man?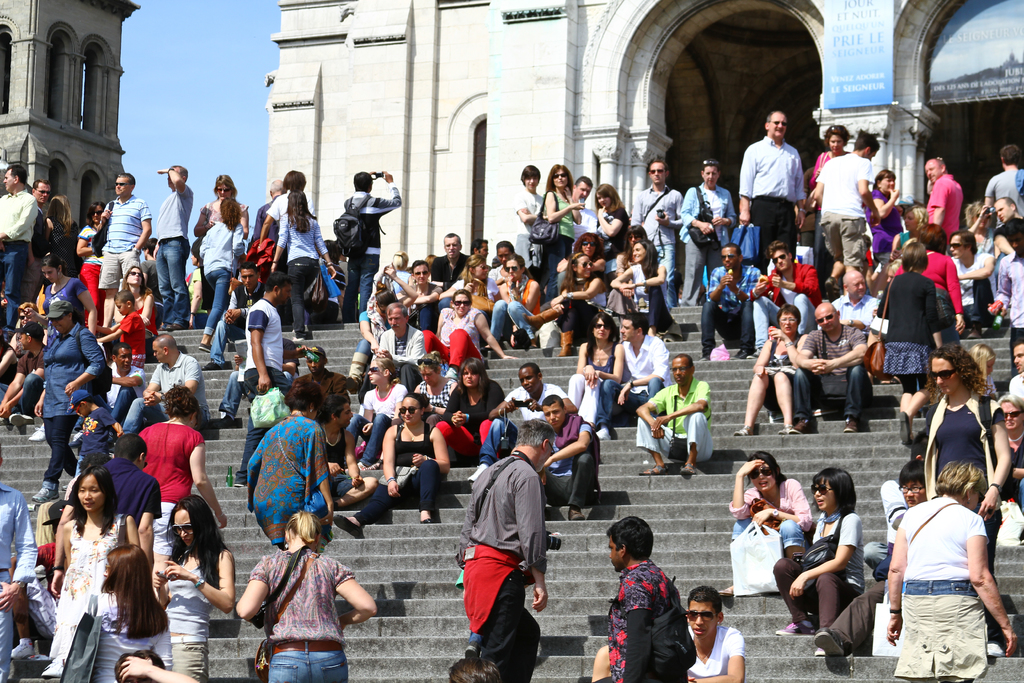
left=746, top=243, right=821, bottom=358
